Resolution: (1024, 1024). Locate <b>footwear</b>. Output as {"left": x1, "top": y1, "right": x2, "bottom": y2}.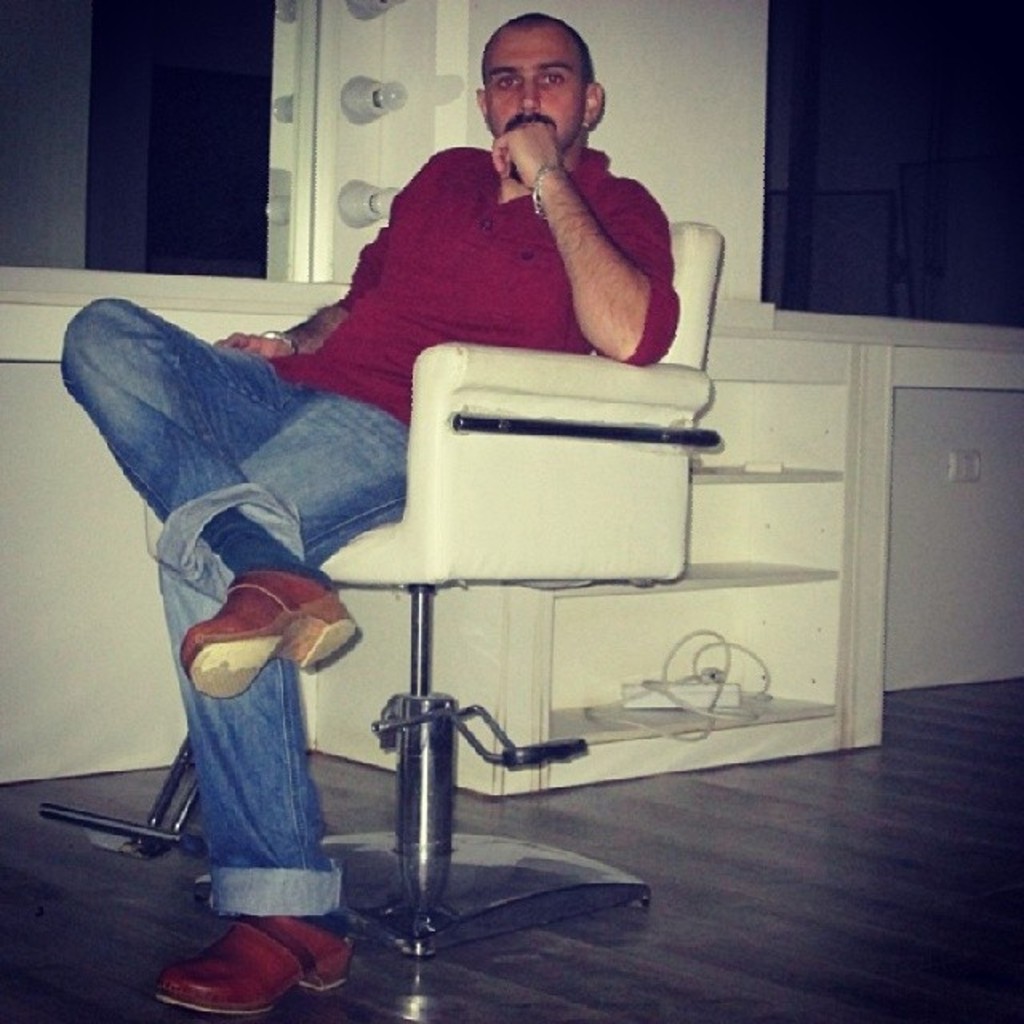
{"left": 158, "top": 918, "right": 352, "bottom": 1022}.
